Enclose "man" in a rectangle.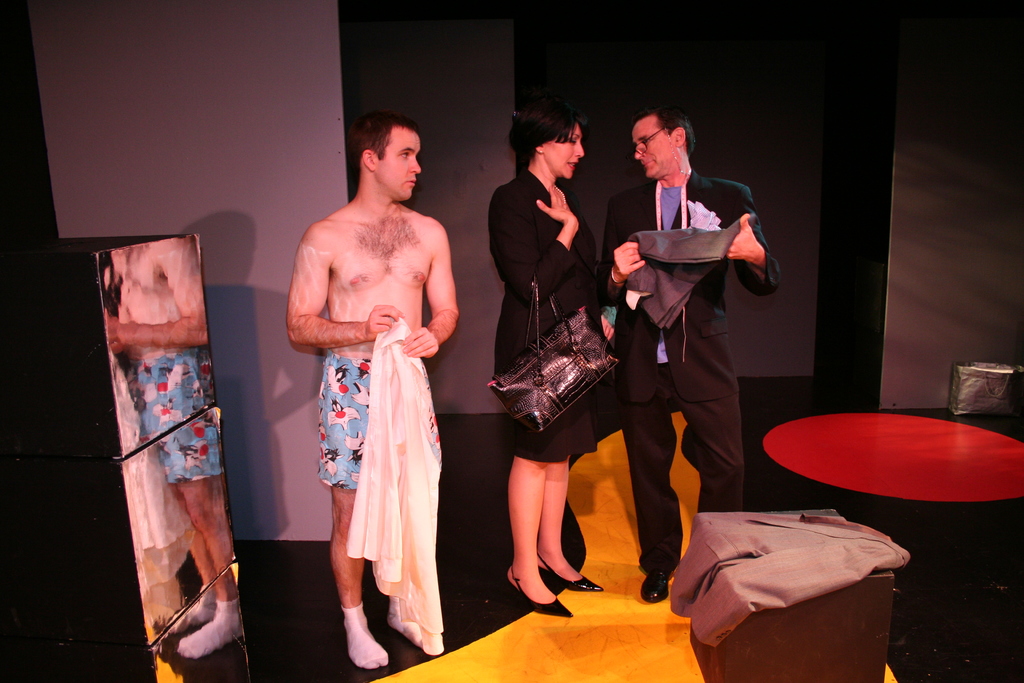
x1=604, y1=95, x2=772, y2=588.
